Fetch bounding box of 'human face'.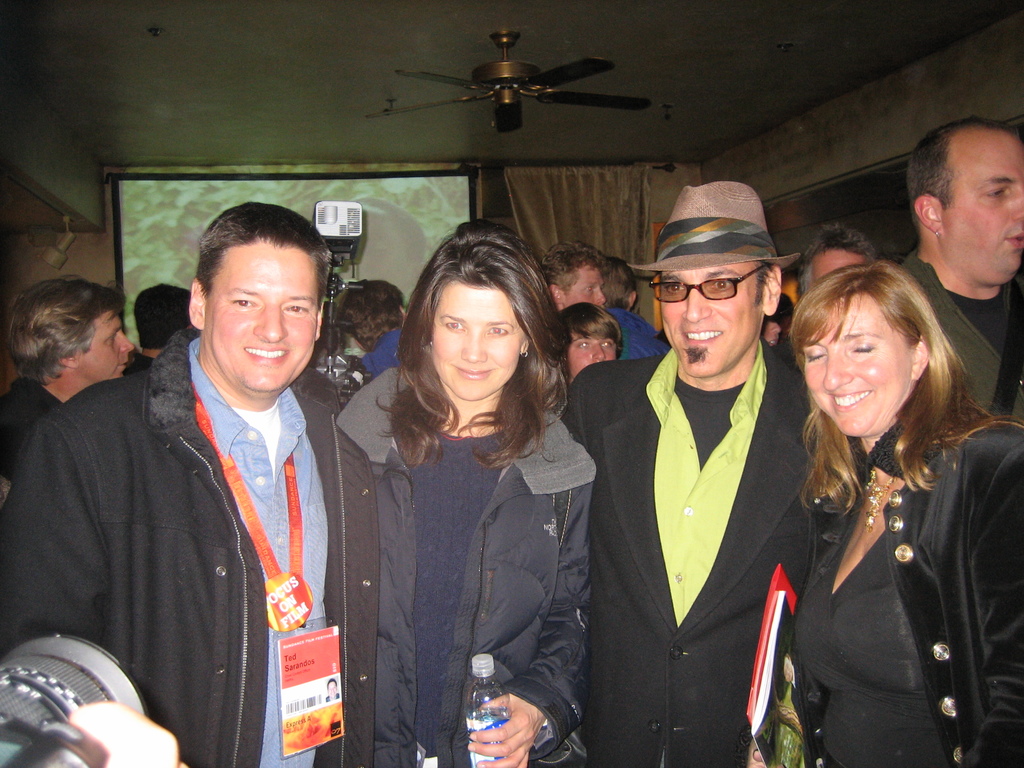
Bbox: box=[563, 268, 605, 311].
